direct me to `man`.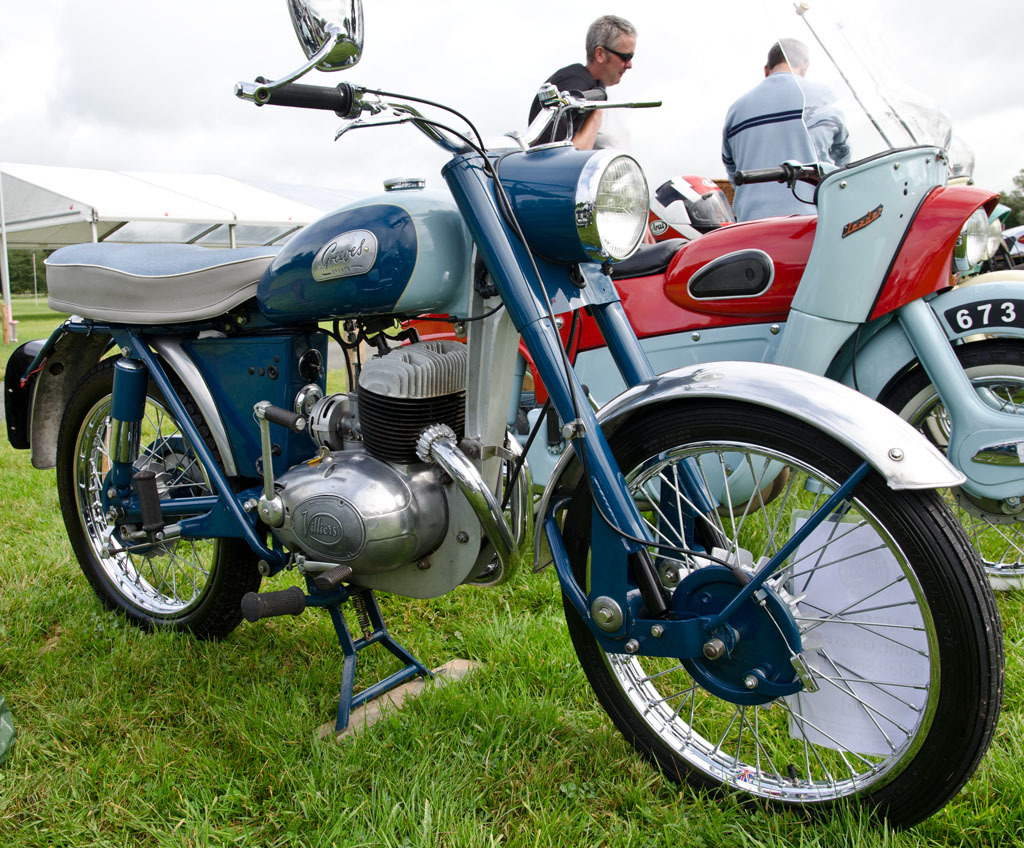
Direction: detection(529, 11, 634, 150).
